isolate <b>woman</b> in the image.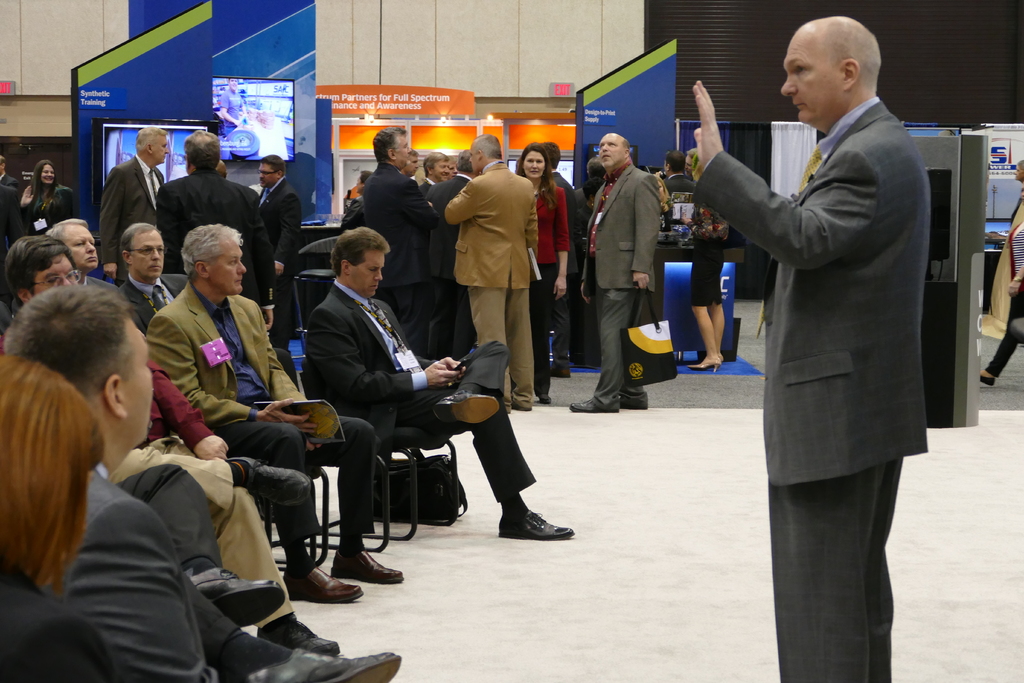
Isolated region: (x1=1013, y1=158, x2=1023, y2=181).
